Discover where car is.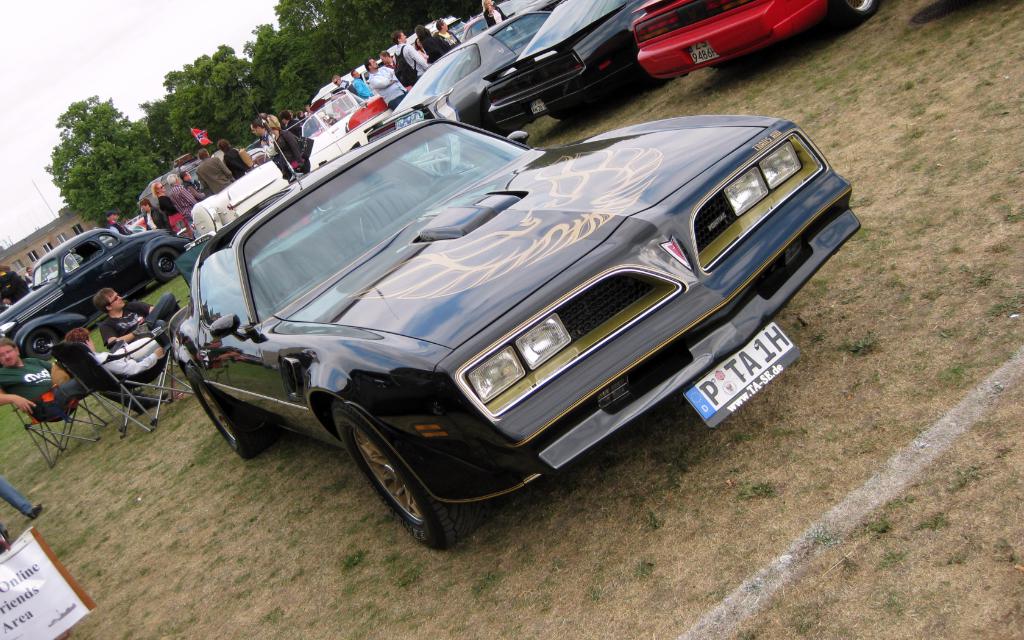
Discovered at left=463, top=13, right=490, bottom=39.
